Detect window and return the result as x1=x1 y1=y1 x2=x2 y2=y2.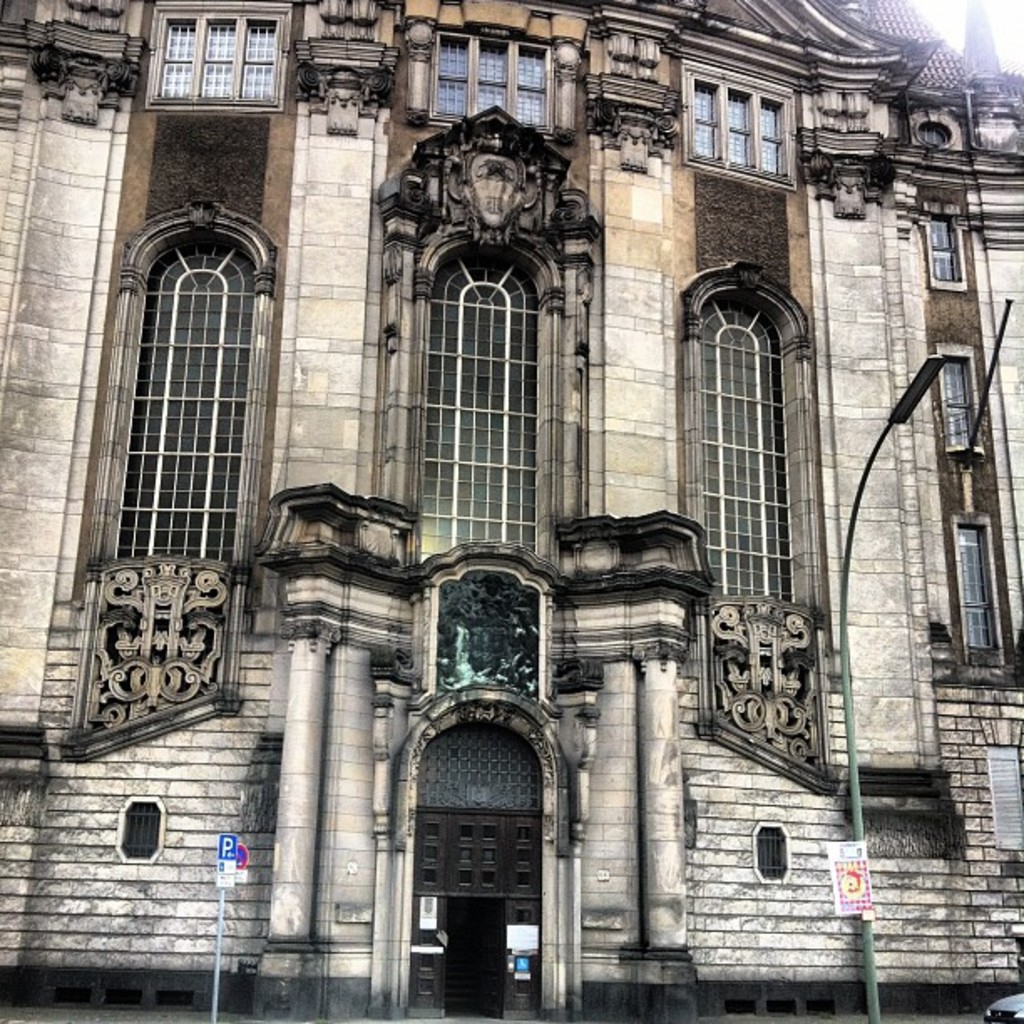
x1=430 y1=28 x2=547 y2=129.
